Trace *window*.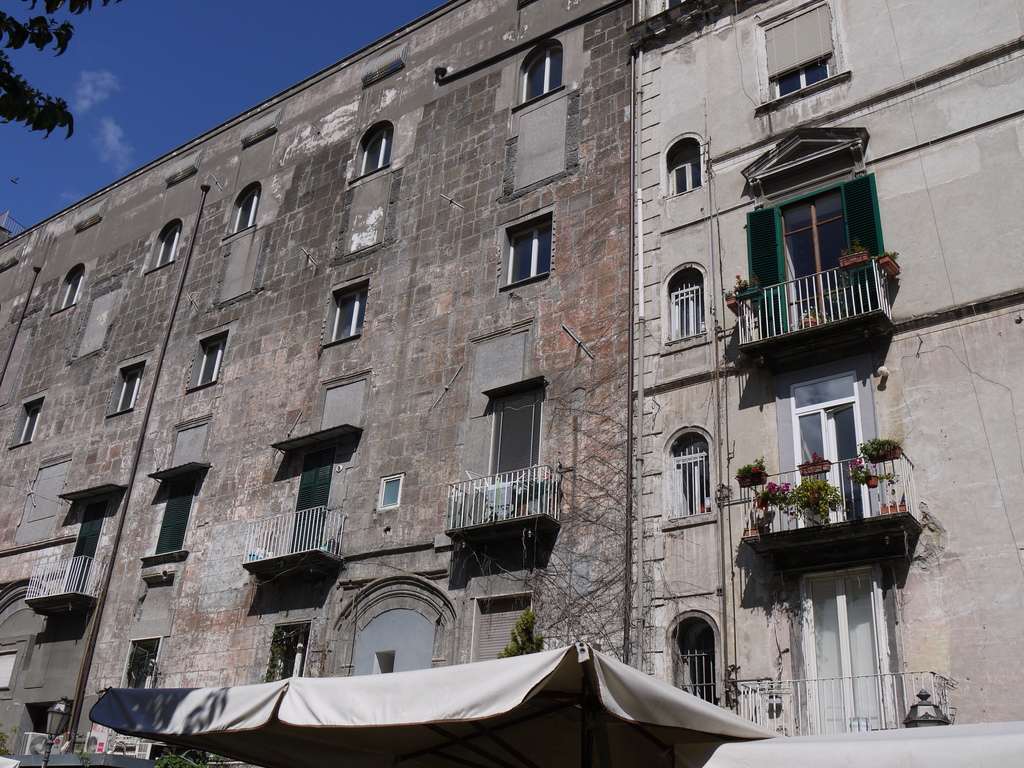
Traced to Rect(133, 465, 185, 587).
